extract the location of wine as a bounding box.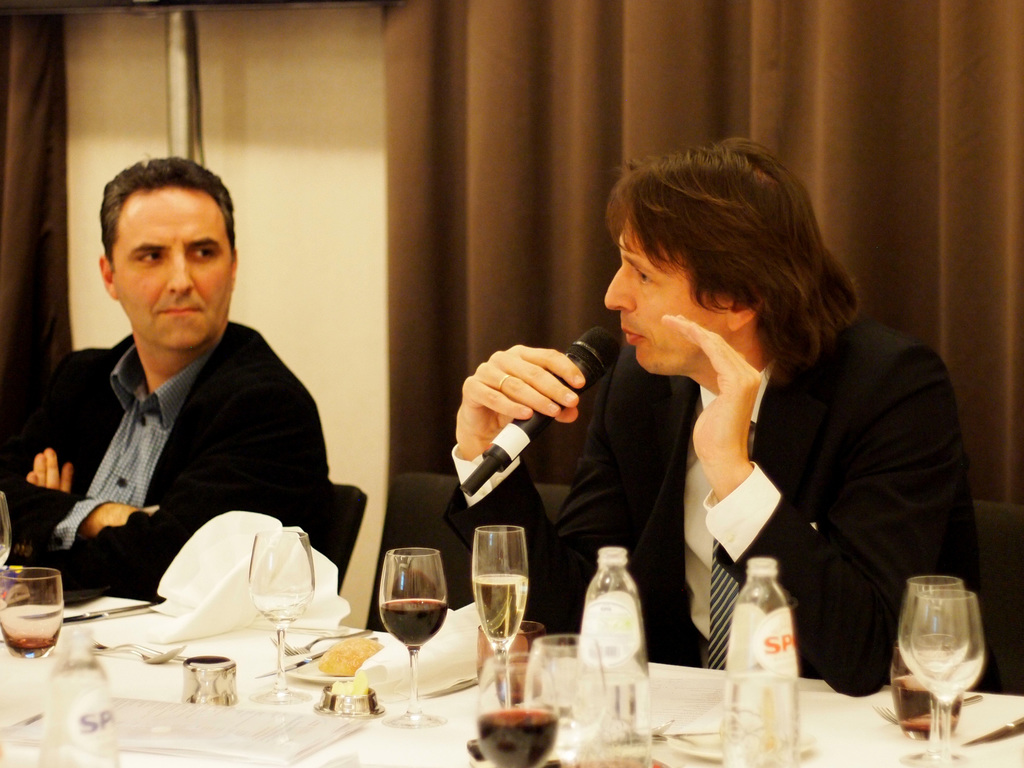
detection(893, 673, 962, 730).
